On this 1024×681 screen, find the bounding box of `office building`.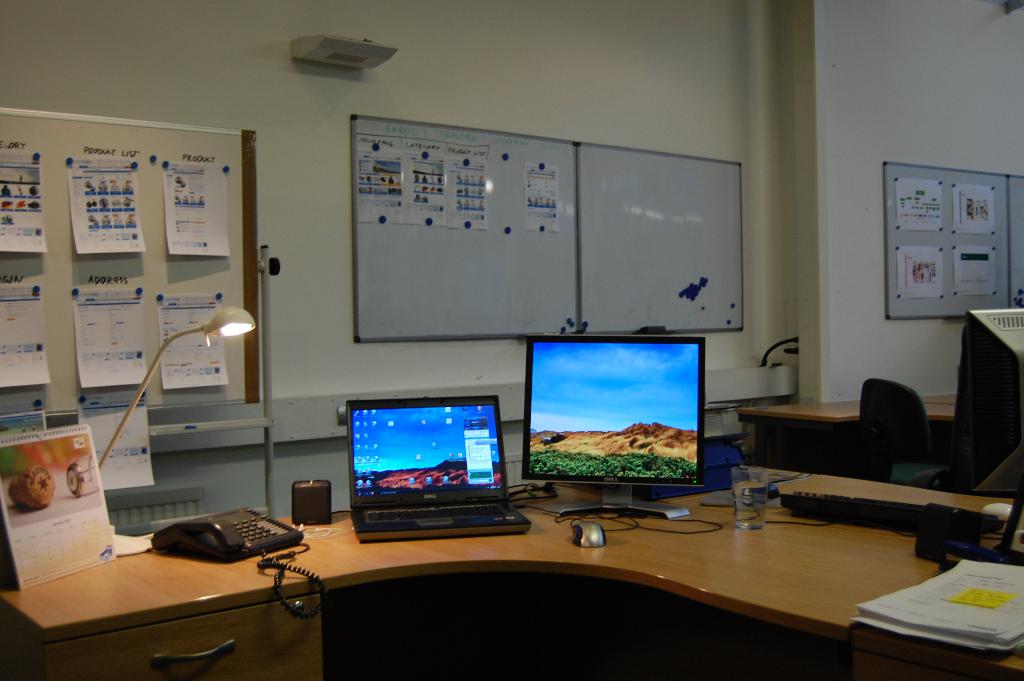
Bounding box: pyautogui.locateOnScreen(0, 47, 1023, 680).
